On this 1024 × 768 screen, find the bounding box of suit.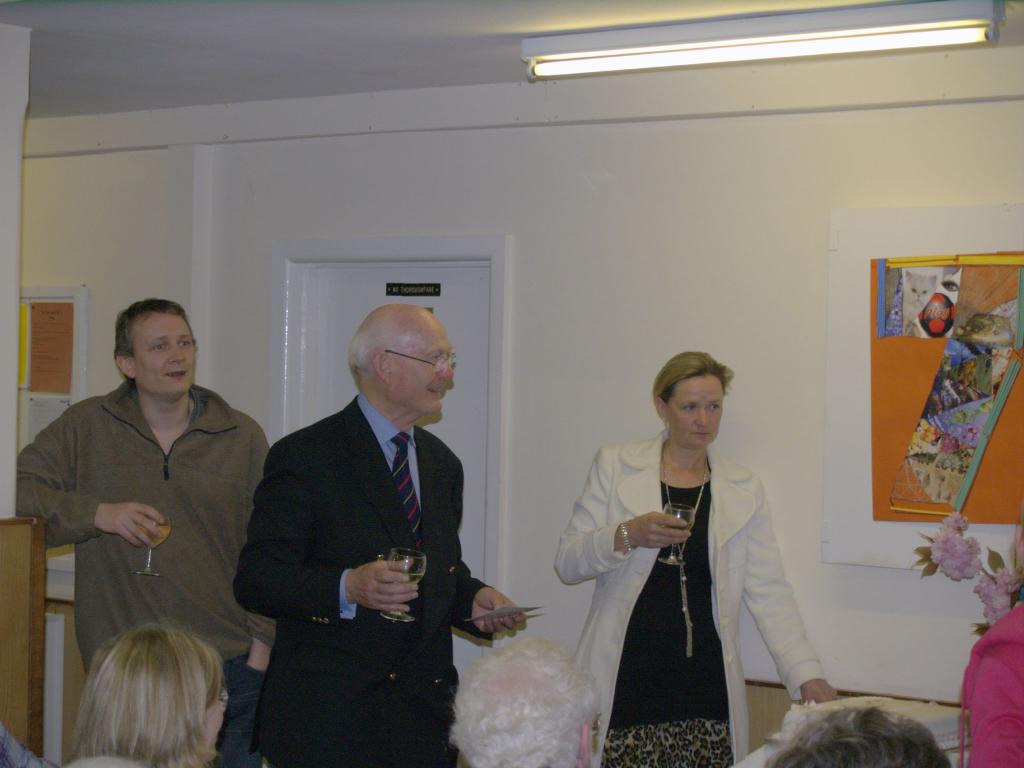
Bounding box: [246,331,491,744].
